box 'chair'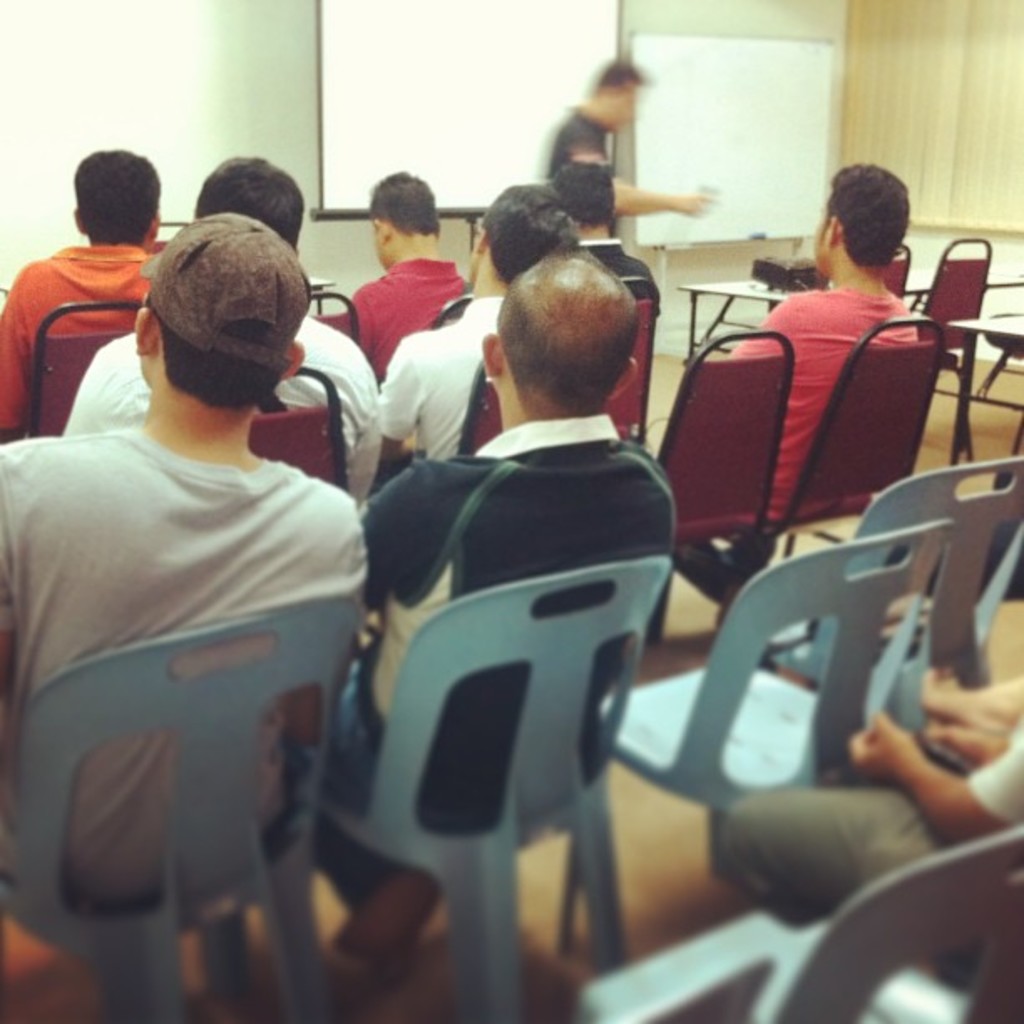
bbox=[574, 815, 1022, 1022]
